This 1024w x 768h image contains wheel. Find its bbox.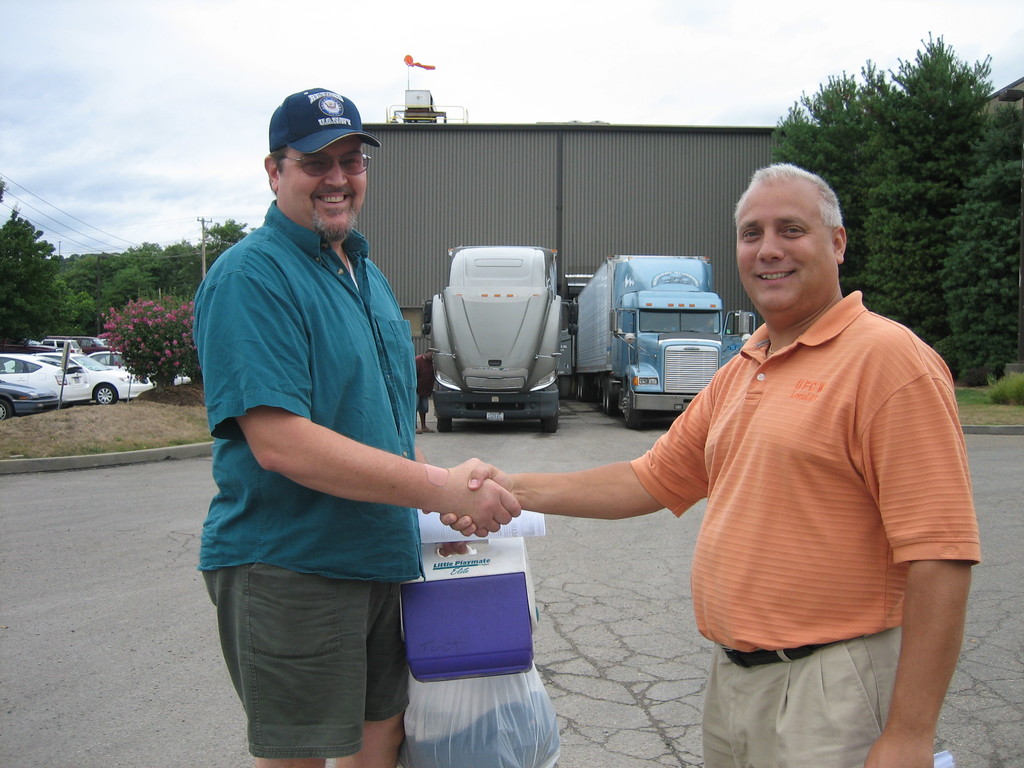
(left=541, top=416, right=563, bottom=433).
